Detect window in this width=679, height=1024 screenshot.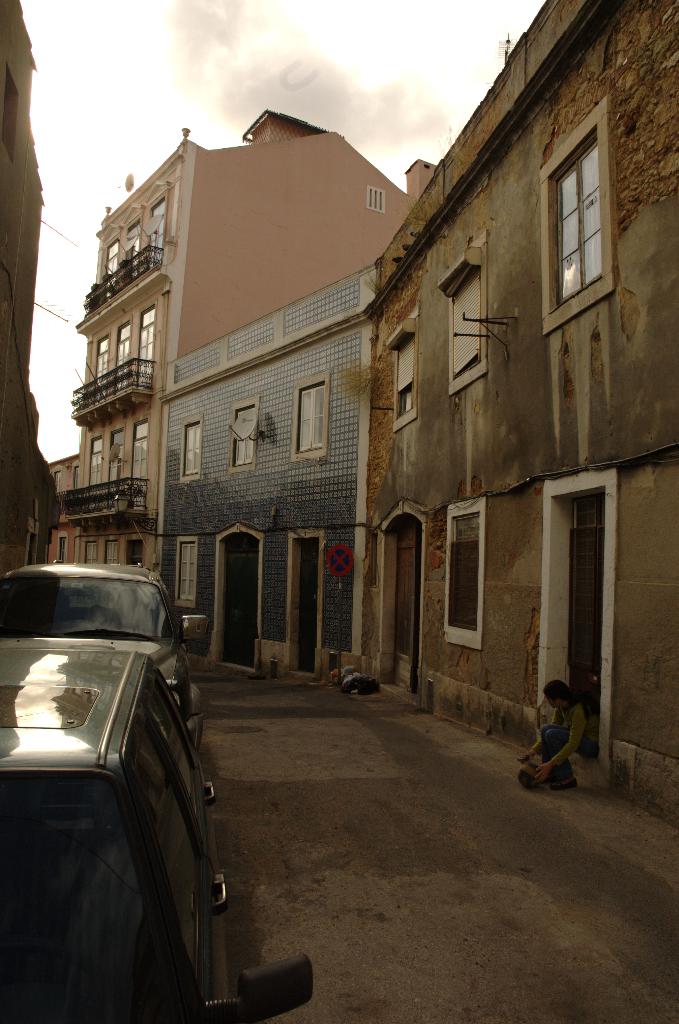
Detection: x1=535, y1=106, x2=623, y2=326.
